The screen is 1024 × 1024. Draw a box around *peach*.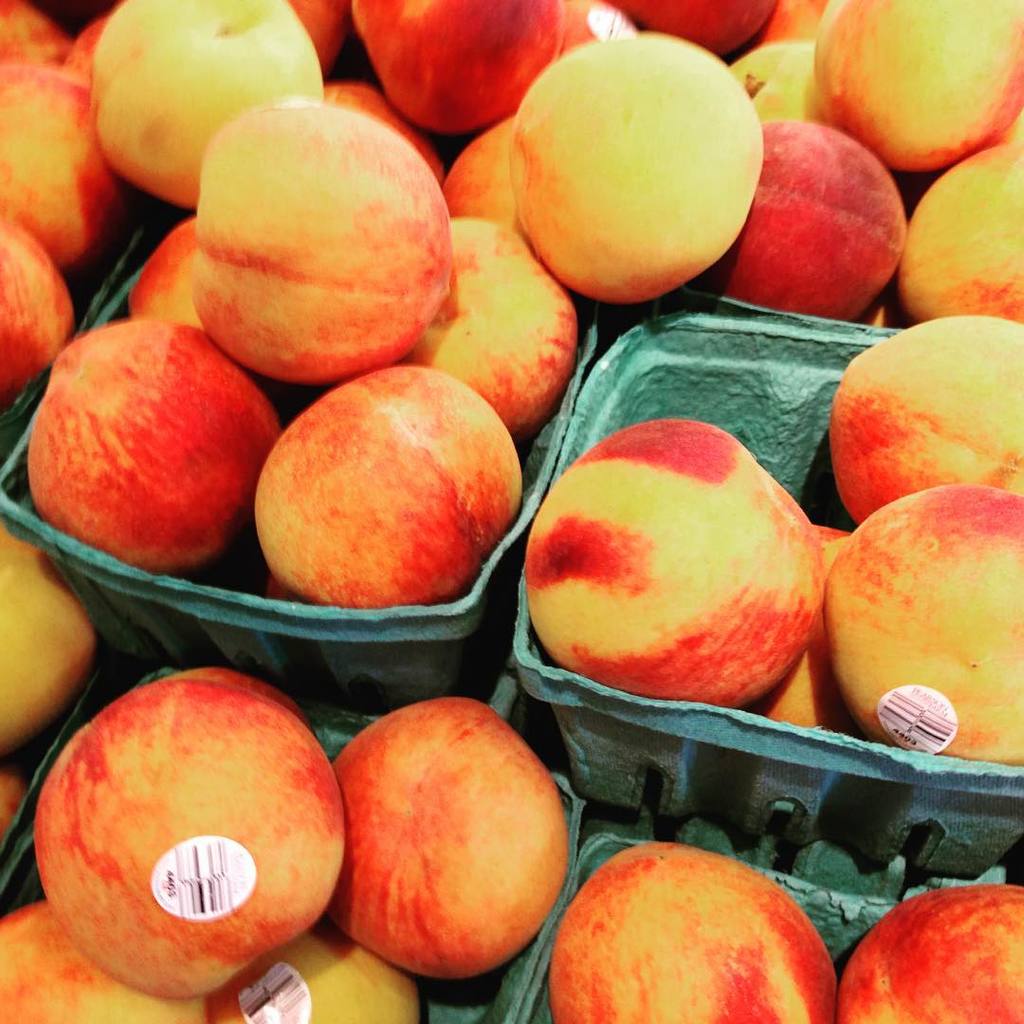
bbox=[837, 883, 1023, 1023].
